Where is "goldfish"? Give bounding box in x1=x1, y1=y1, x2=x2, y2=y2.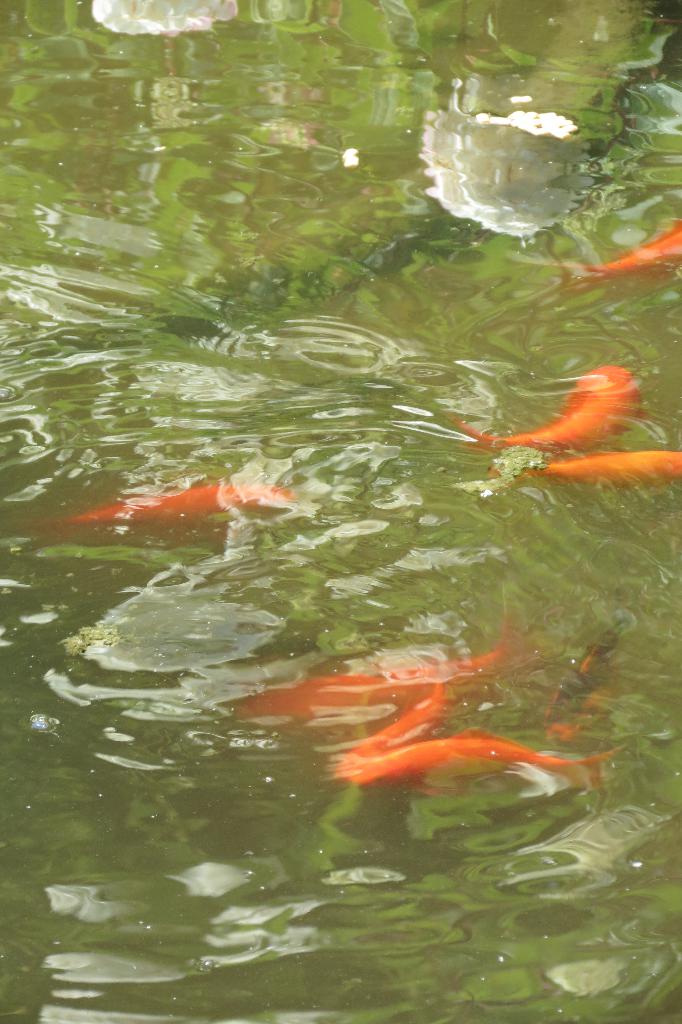
x1=574, y1=214, x2=681, y2=293.
